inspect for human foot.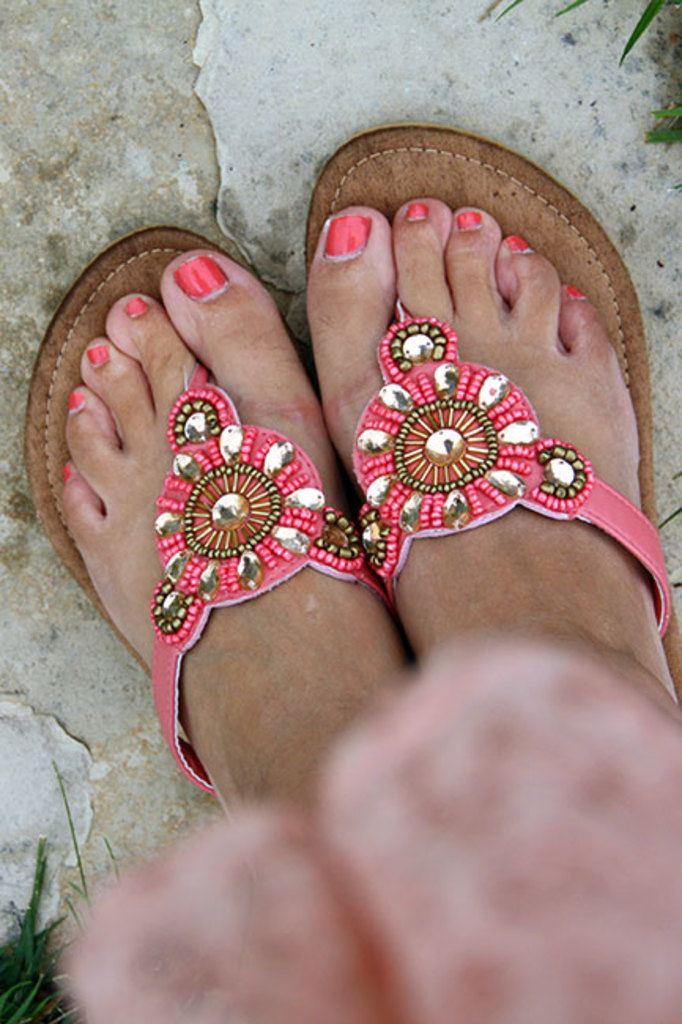
Inspection: l=306, t=197, r=679, b=707.
